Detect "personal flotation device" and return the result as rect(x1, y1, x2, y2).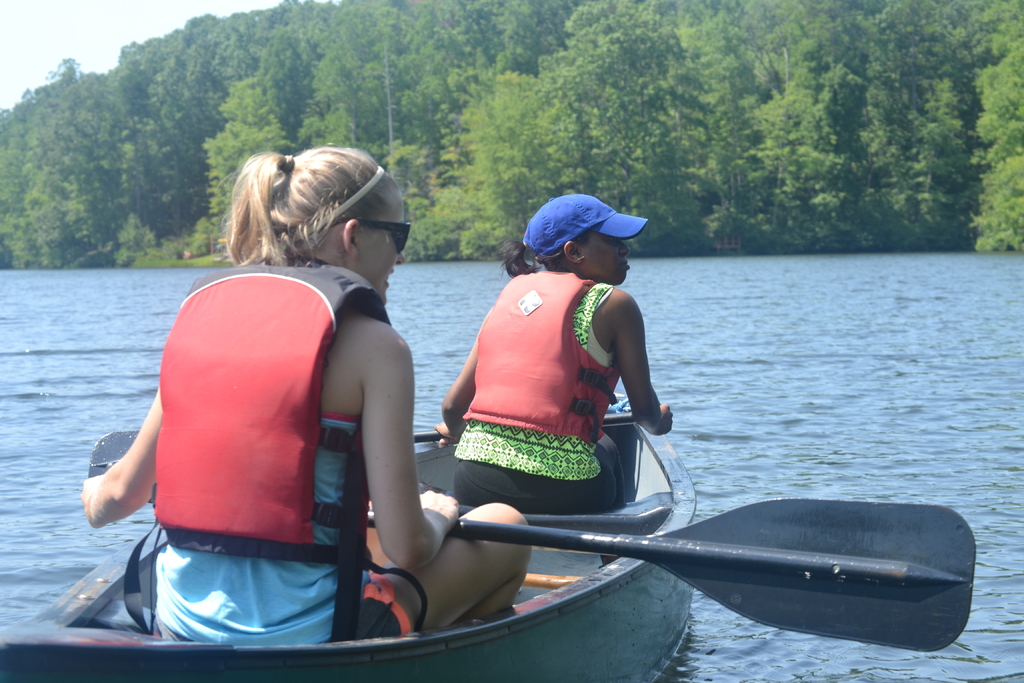
rect(149, 260, 426, 658).
